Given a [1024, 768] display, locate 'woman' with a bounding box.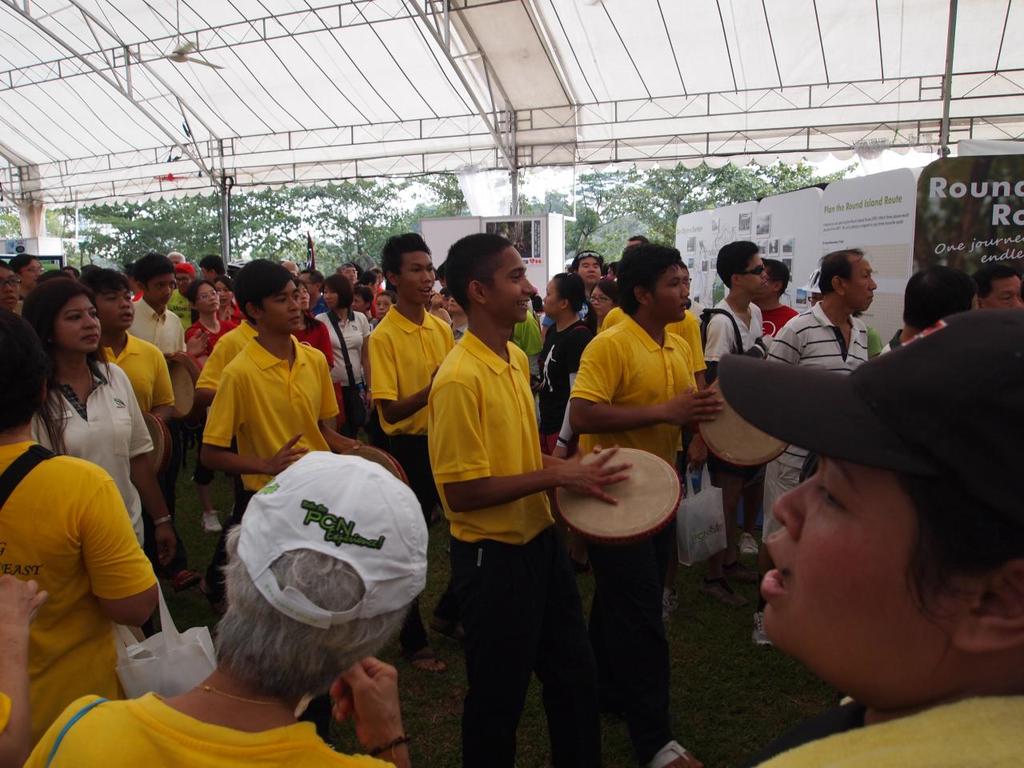
Located: 179/283/237/531.
